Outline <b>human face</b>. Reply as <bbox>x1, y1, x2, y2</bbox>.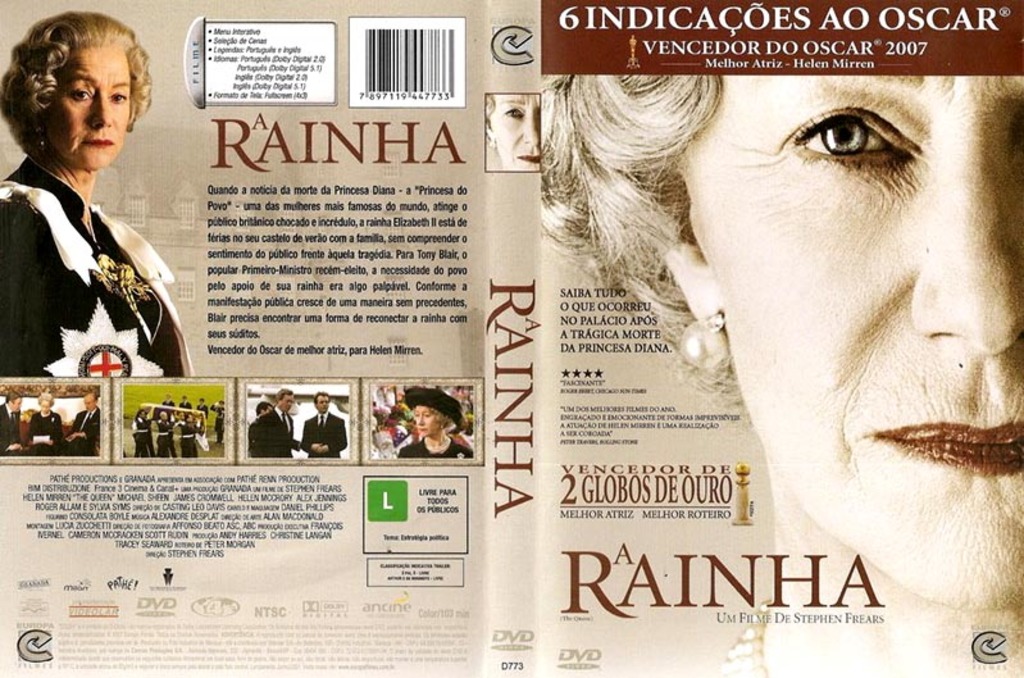
<bbox>281, 390, 295, 411</bbox>.
